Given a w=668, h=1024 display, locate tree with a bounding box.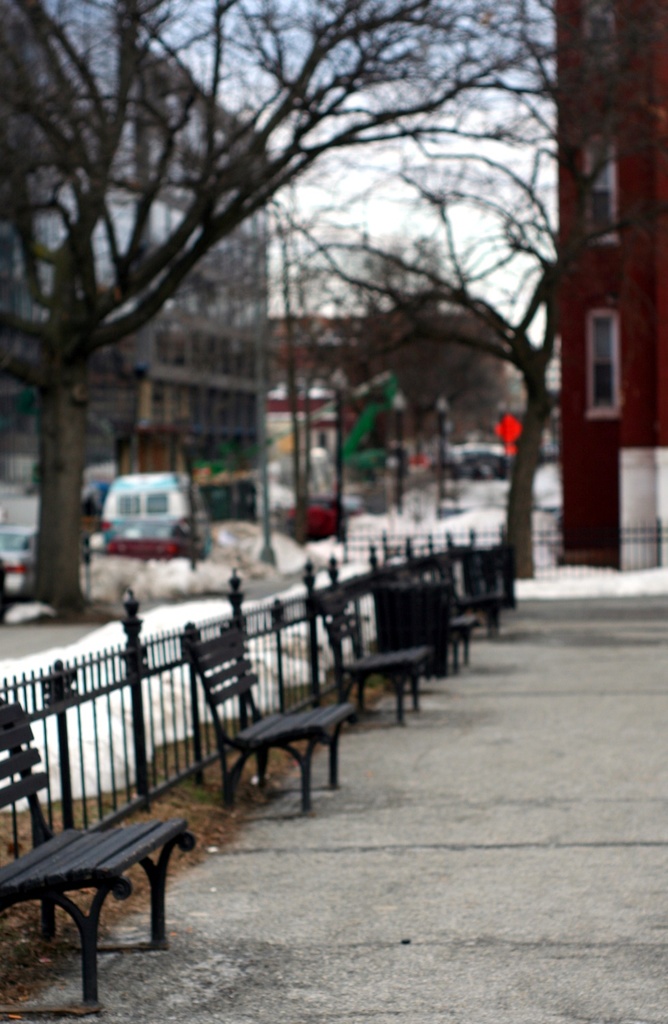
Located: (0, 0, 667, 621).
